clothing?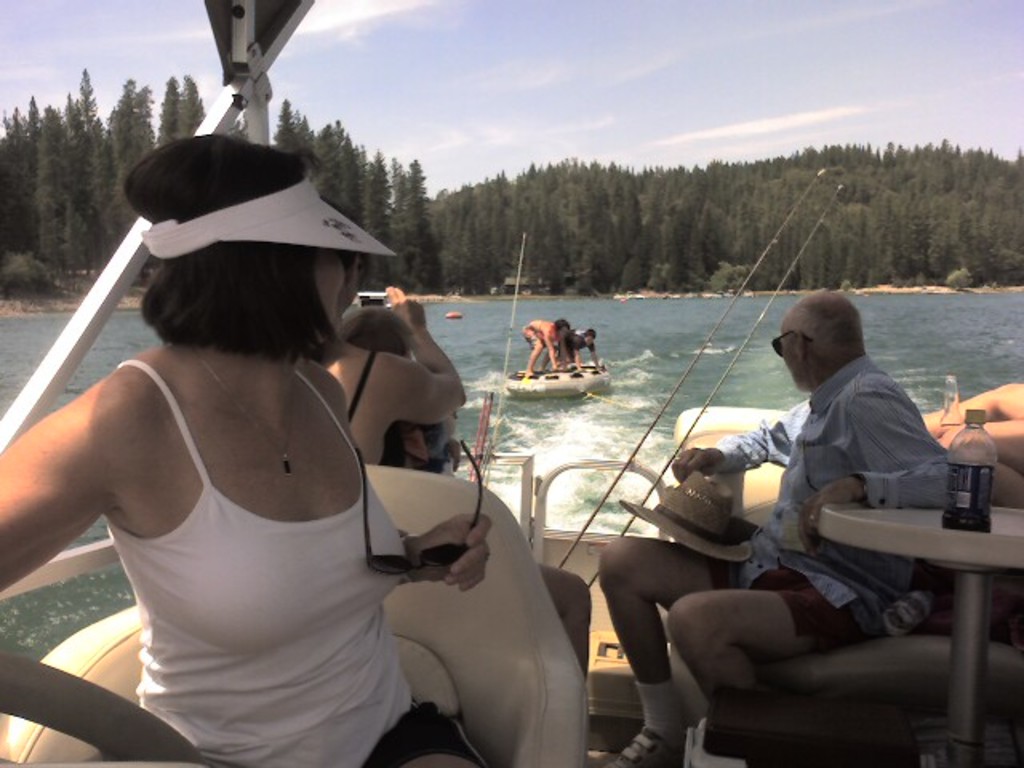
[left=344, top=342, right=379, bottom=426]
